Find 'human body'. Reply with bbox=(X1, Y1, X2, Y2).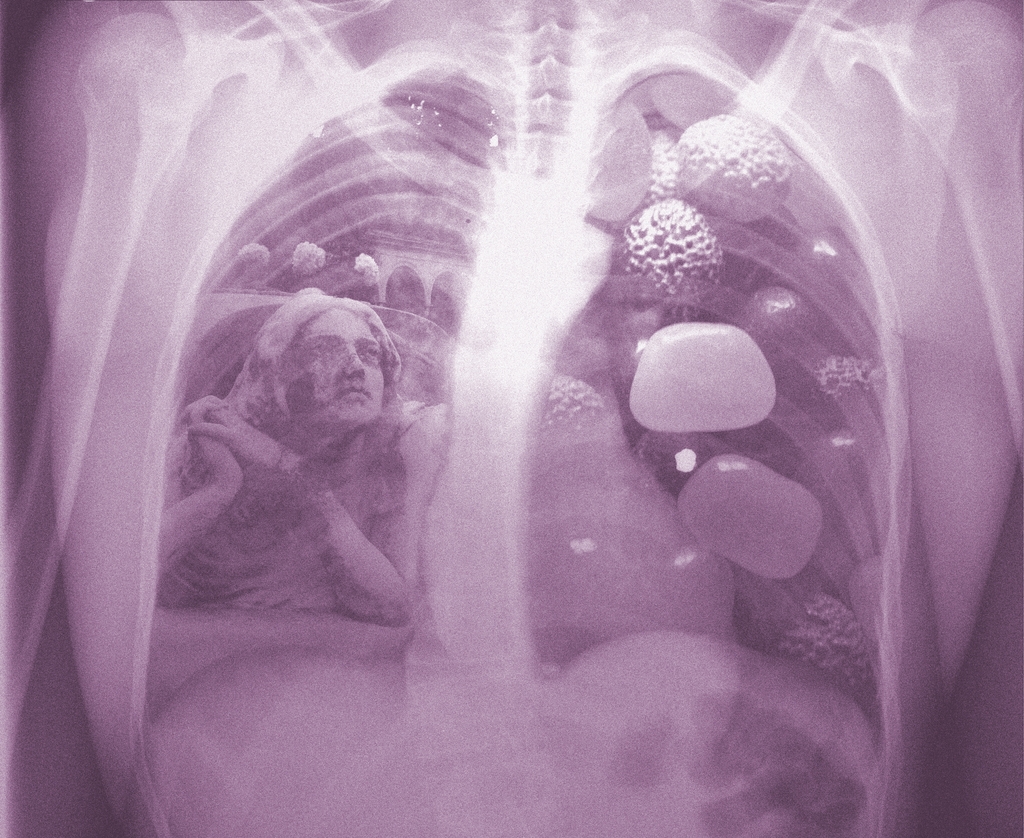
bbox=(0, 0, 1023, 837).
